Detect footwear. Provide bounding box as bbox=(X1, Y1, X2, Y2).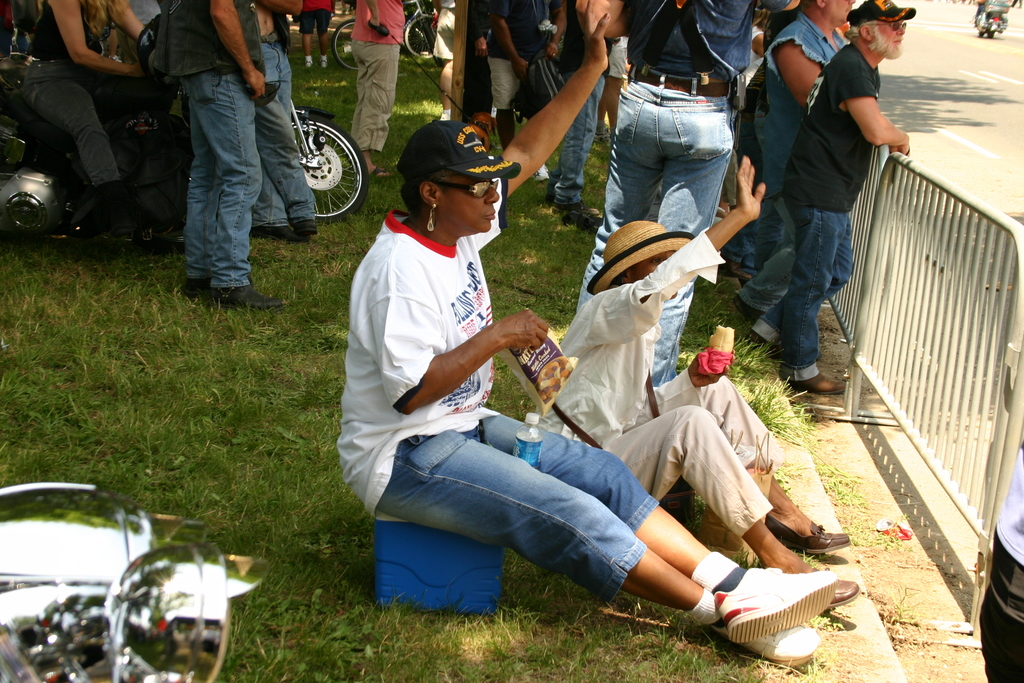
bbox=(202, 277, 286, 308).
